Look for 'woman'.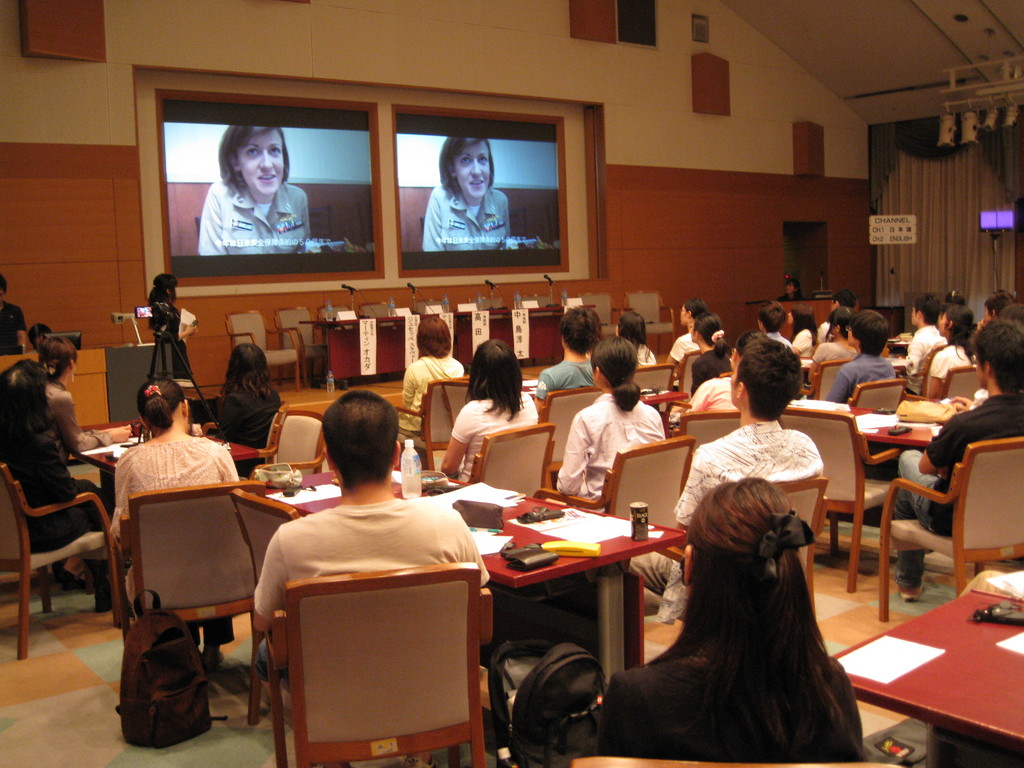
Found: BBox(0, 352, 108, 589).
